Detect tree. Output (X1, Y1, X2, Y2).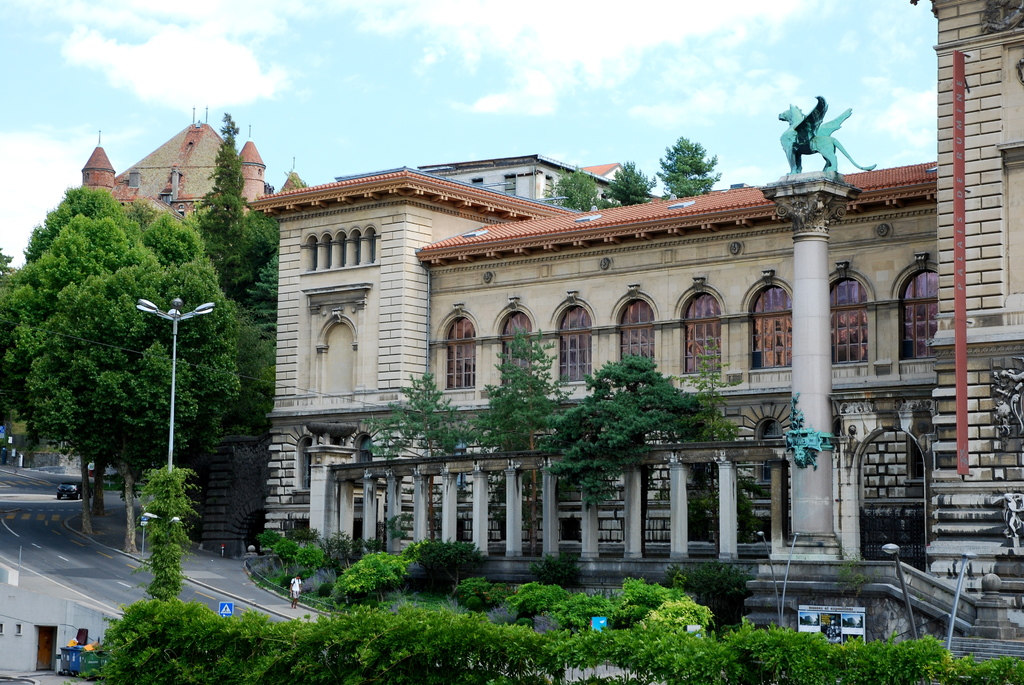
(535, 553, 586, 597).
